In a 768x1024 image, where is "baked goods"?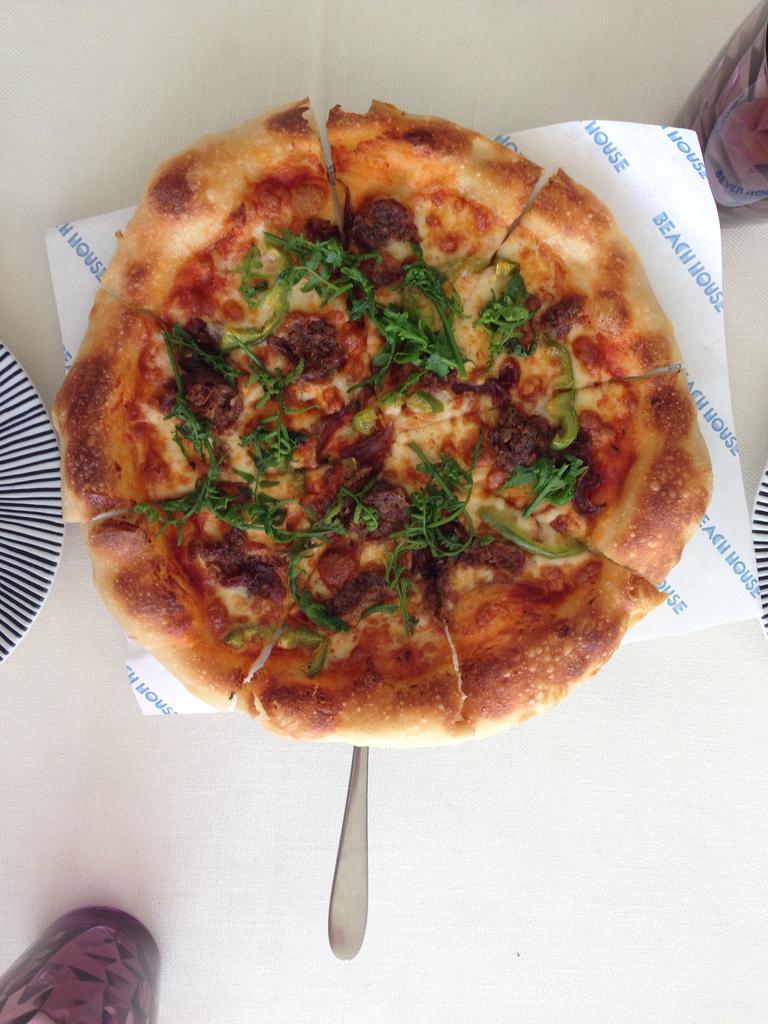
x1=61 y1=118 x2=694 y2=742.
